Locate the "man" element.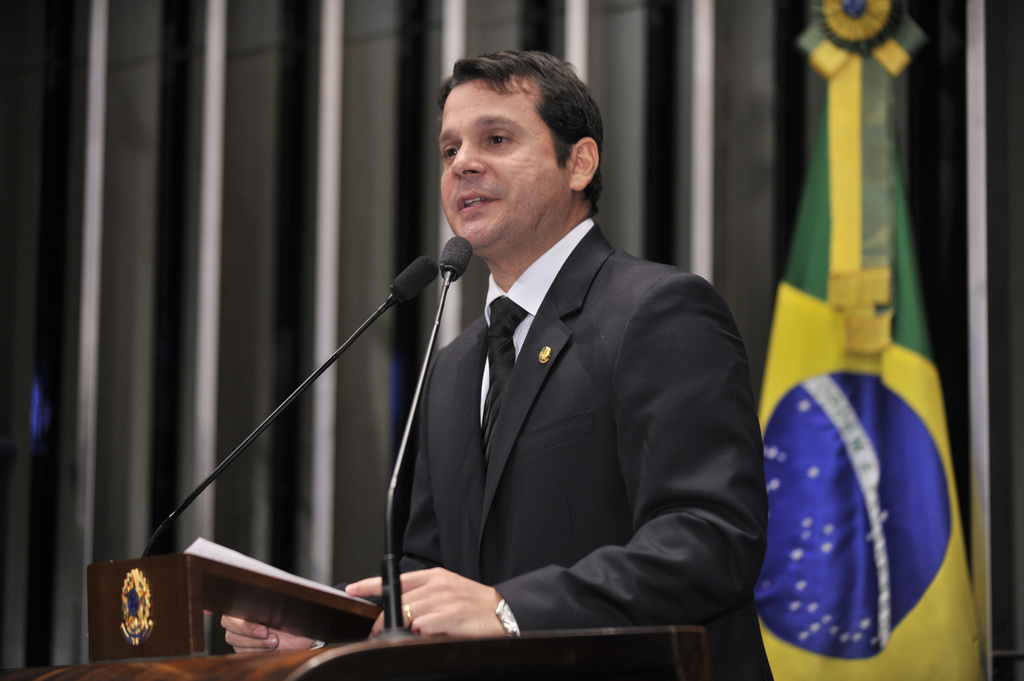
Element bbox: {"x1": 378, "y1": 32, "x2": 767, "y2": 663}.
